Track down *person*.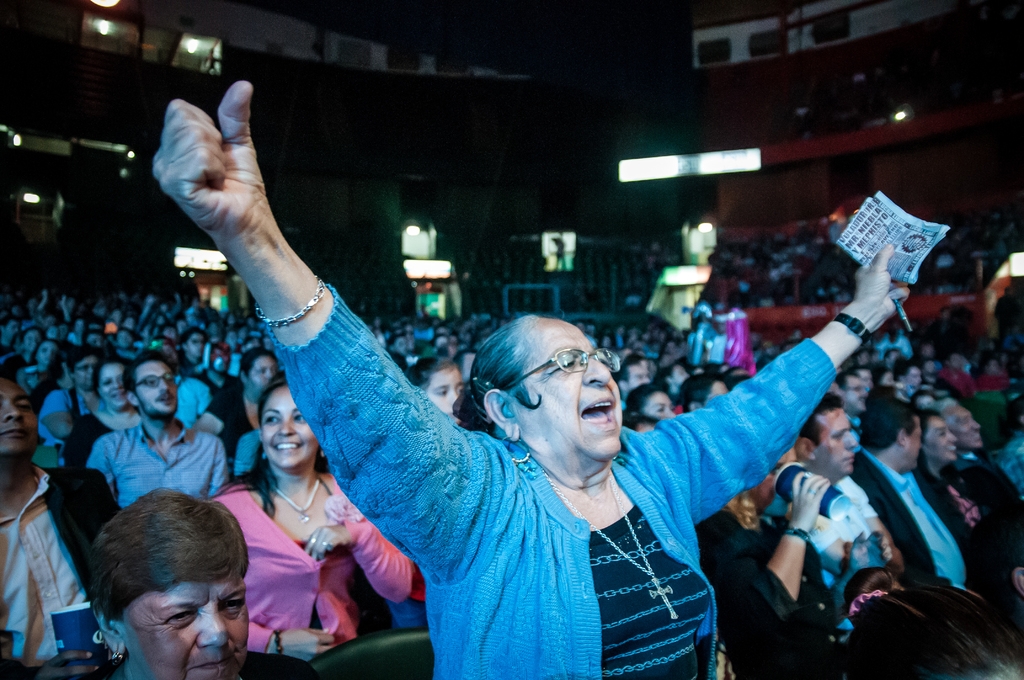
Tracked to 150:75:908:679.
